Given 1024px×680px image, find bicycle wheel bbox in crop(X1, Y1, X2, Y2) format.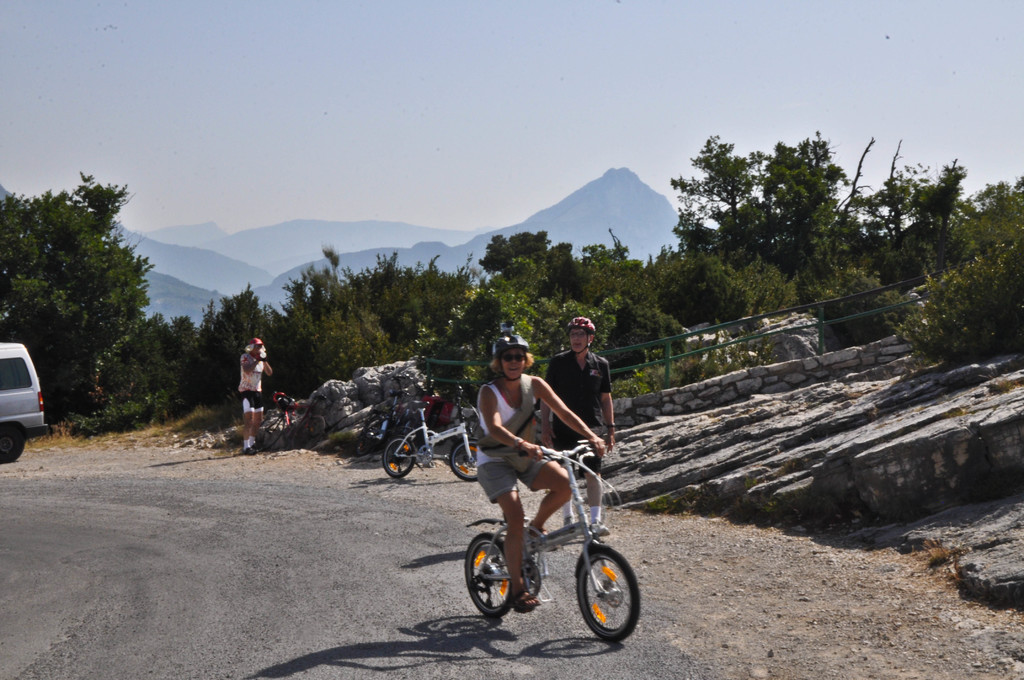
crop(291, 415, 329, 453).
